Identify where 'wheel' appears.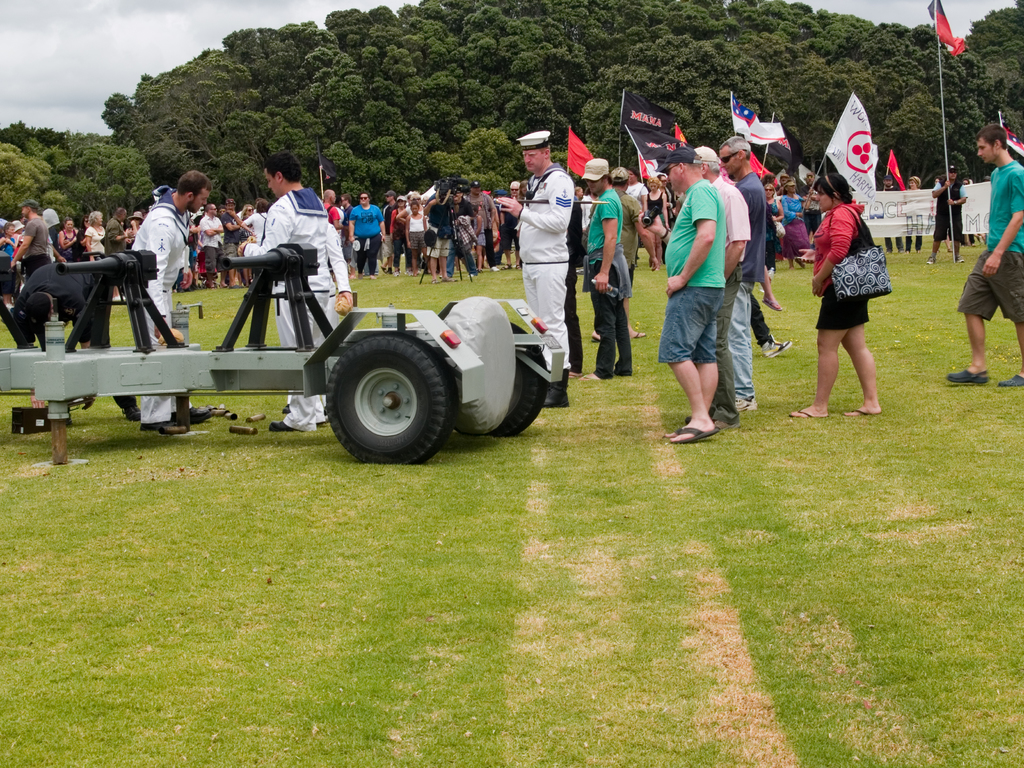
Appears at (504,332,548,439).
